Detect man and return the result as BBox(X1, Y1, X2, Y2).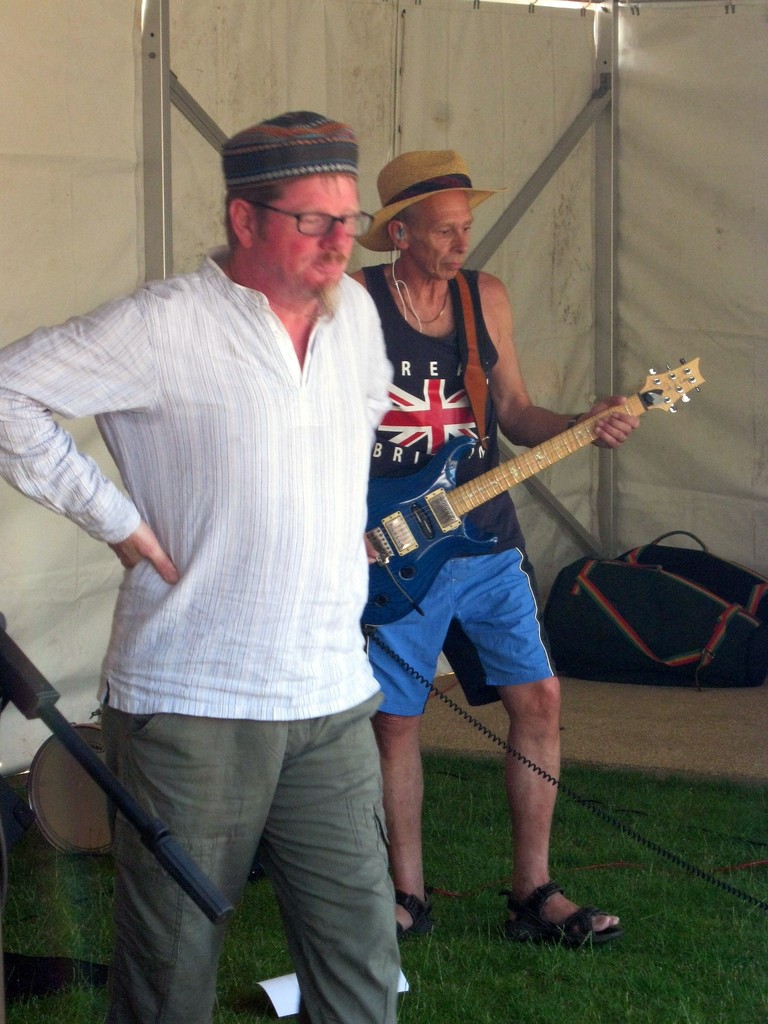
BBox(0, 107, 398, 1023).
